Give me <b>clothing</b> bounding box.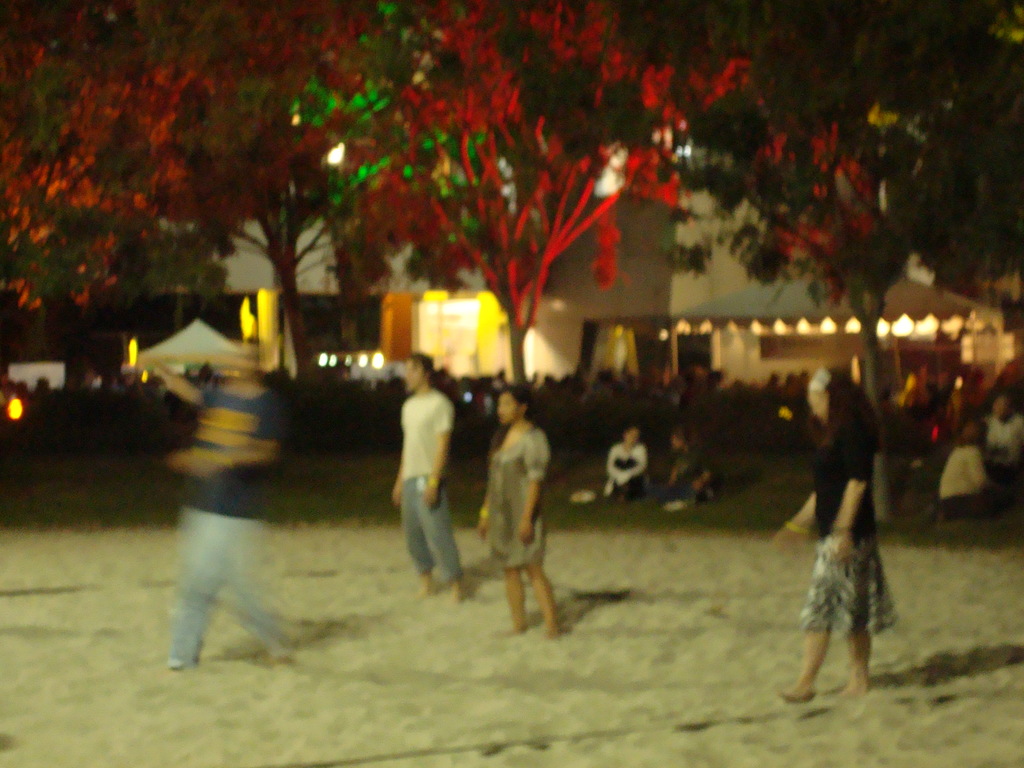
detection(982, 415, 1023, 461).
